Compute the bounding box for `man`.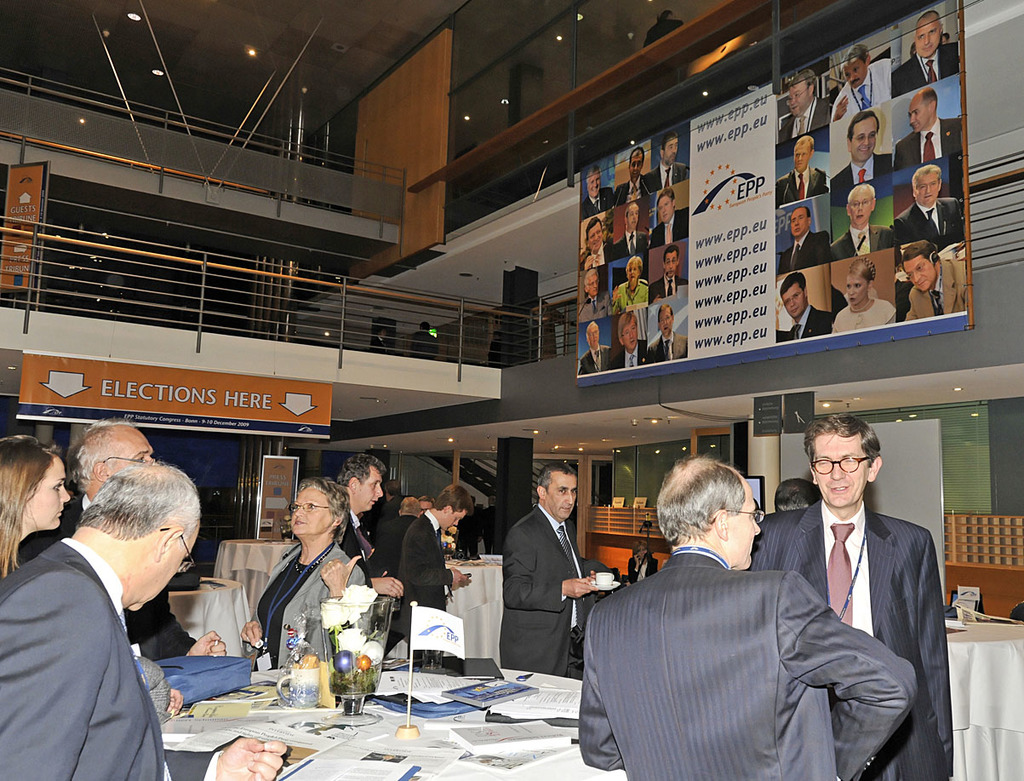
656:129:689:180.
